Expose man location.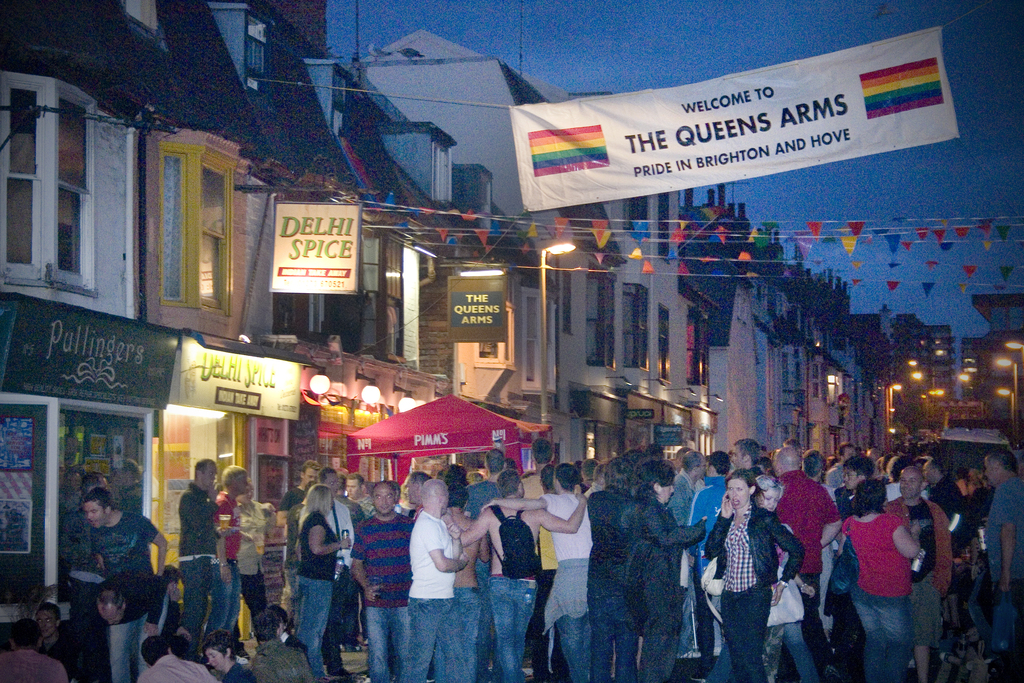
Exposed at pyautogui.locateOnScreen(37, 602, 91, 682).
